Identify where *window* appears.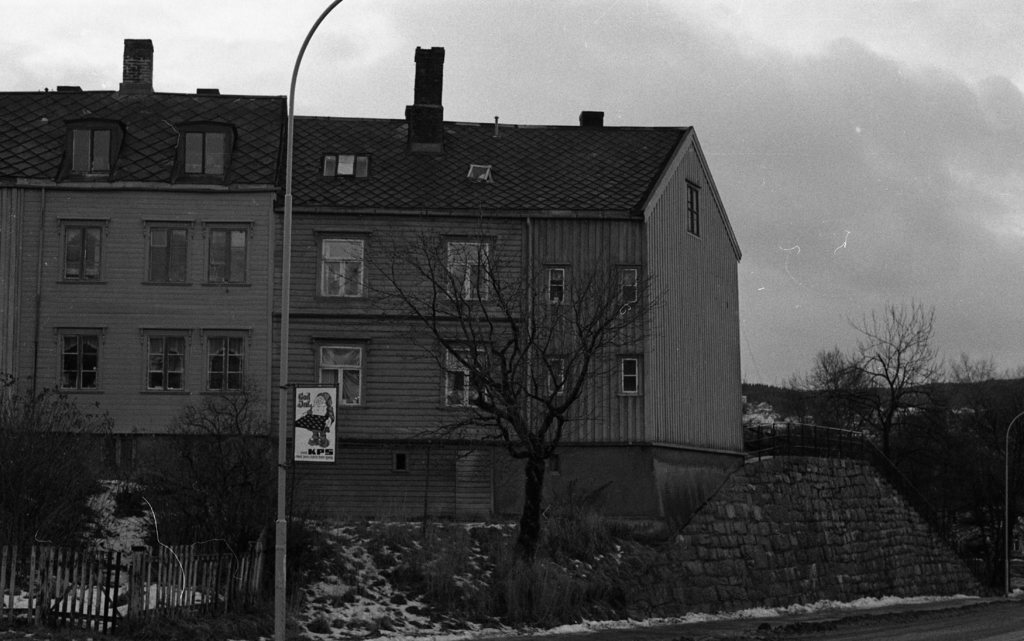
Appears at locate(145, 334, 192, 393).
